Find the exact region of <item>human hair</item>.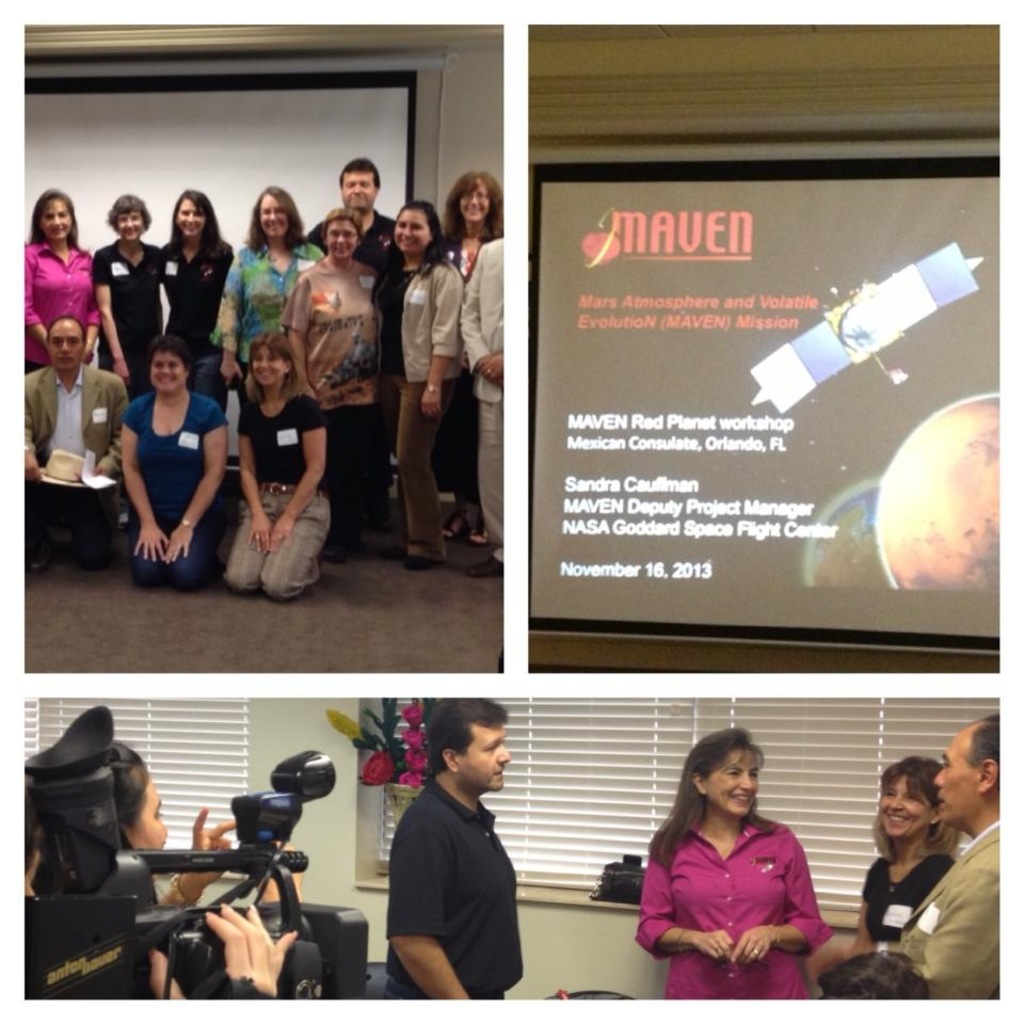
Exact region: [148,334,188,372].
